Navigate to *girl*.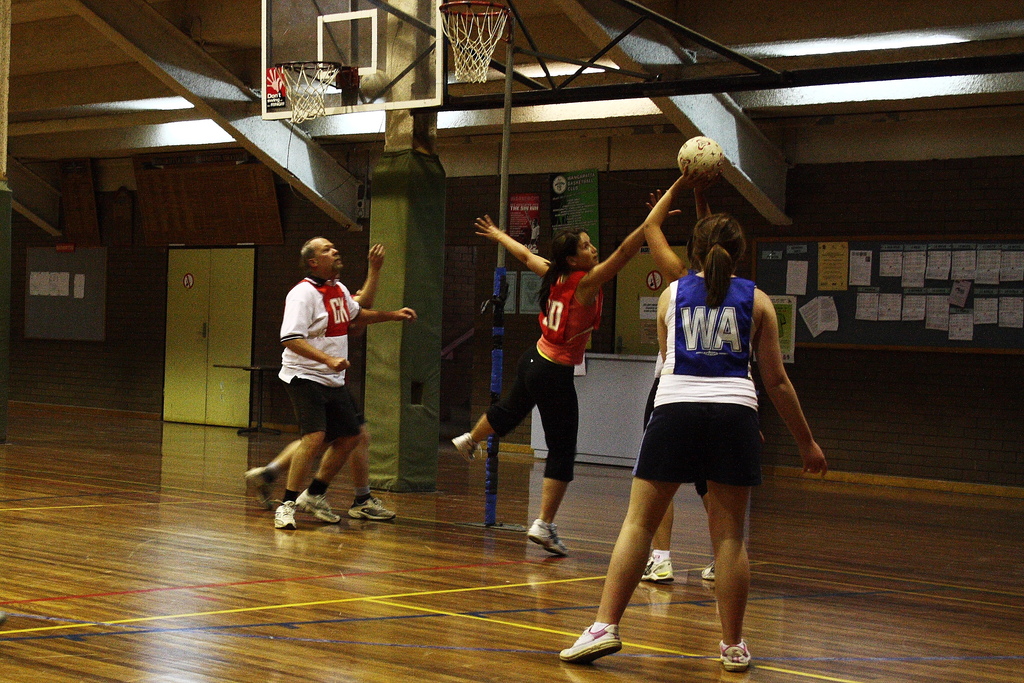
Navigation target: [561,215,829,664].
